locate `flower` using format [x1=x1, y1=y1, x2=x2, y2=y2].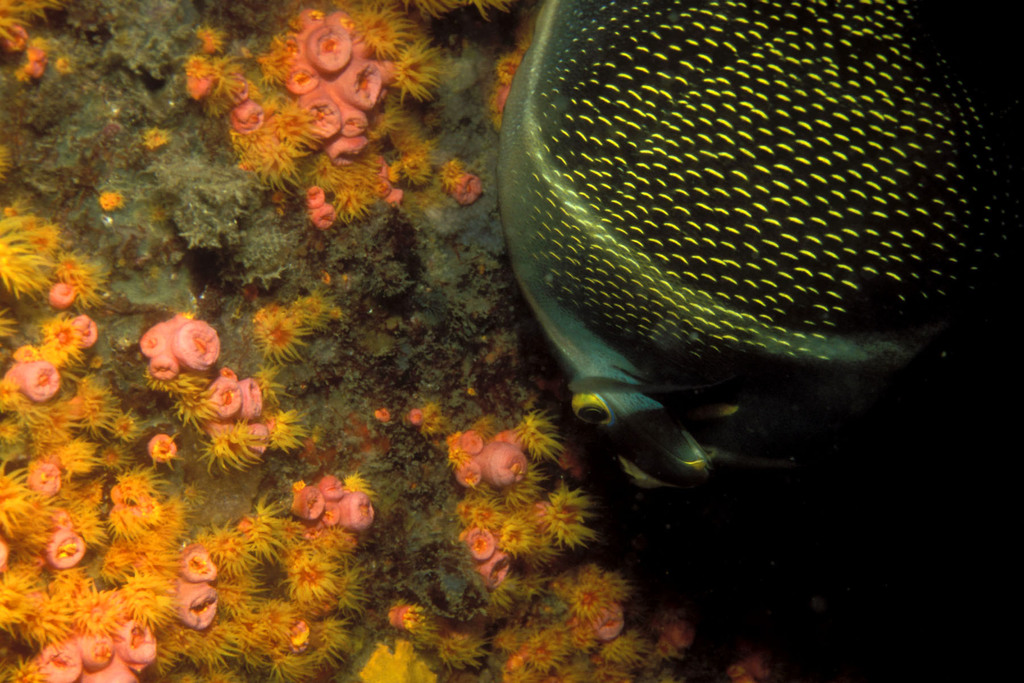
[x1=48, y1=527, x2=85, y2=568].
